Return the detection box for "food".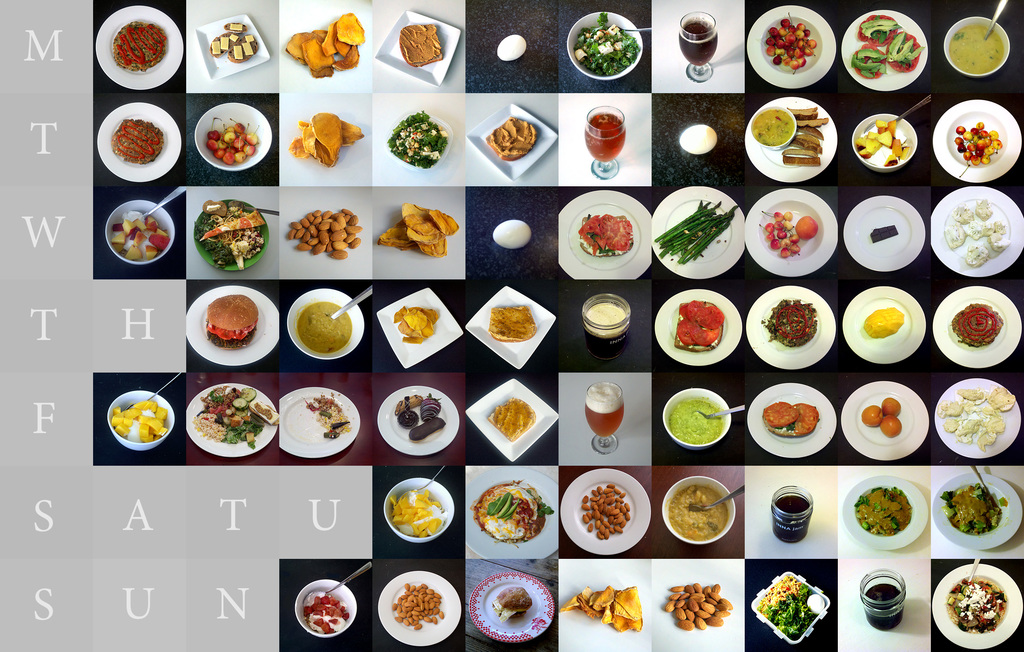
detection(953, 118, 1004, 166).
